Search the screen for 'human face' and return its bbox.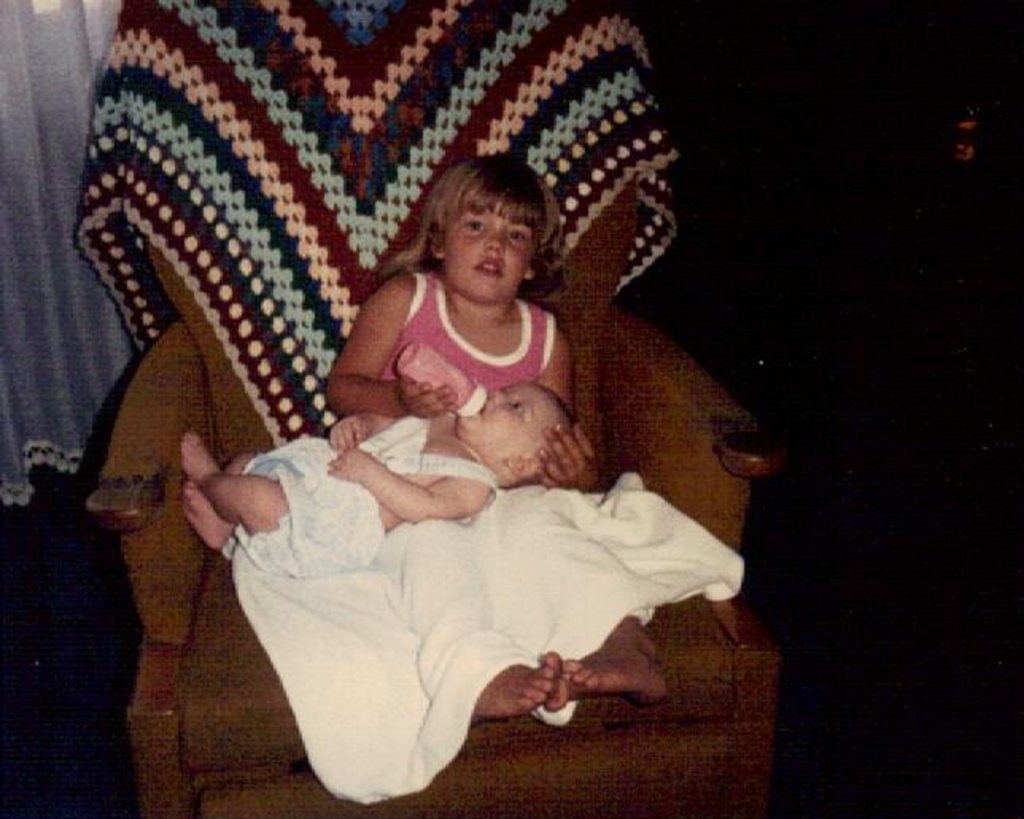
Found: 453 375 561 452.
